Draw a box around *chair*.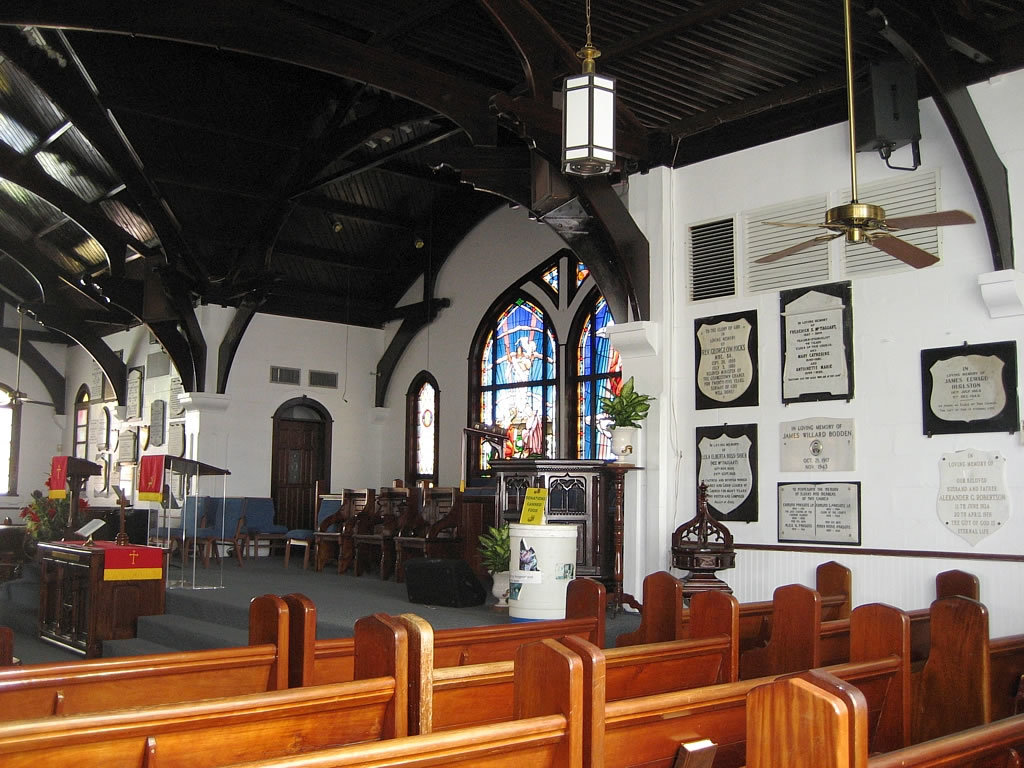
{"x1": 241, "y1": 494, "x2": 284, "y2": 560}.
